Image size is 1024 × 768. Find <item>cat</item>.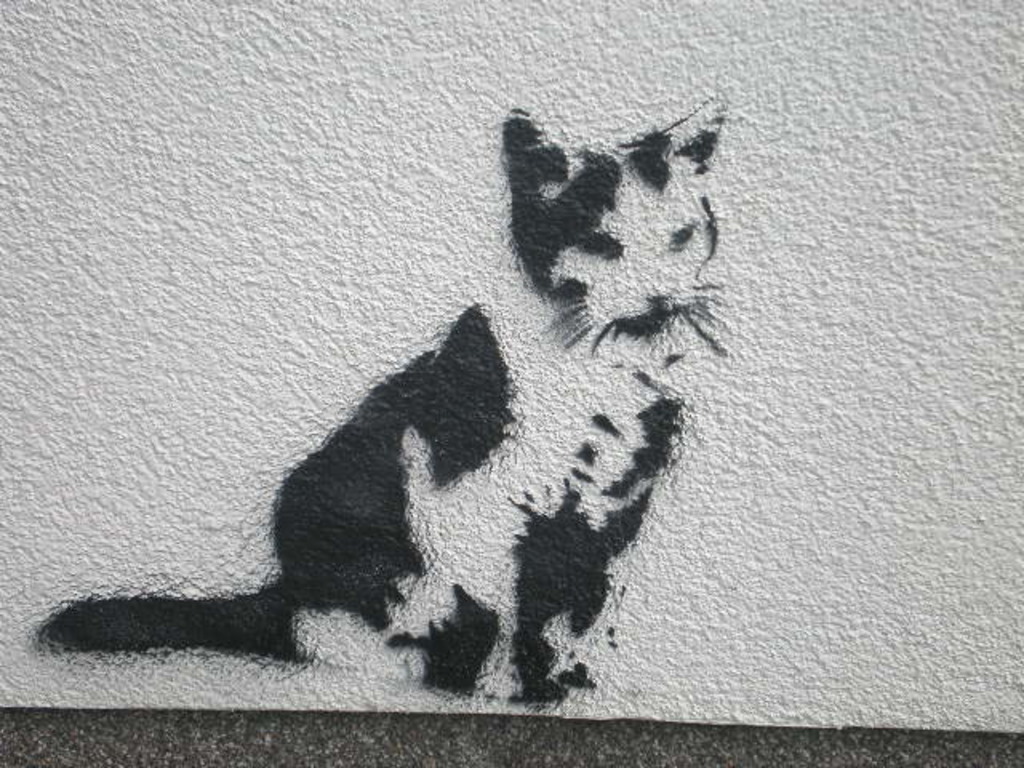
[x1=35, y1=93, x2=726, y2=718].
